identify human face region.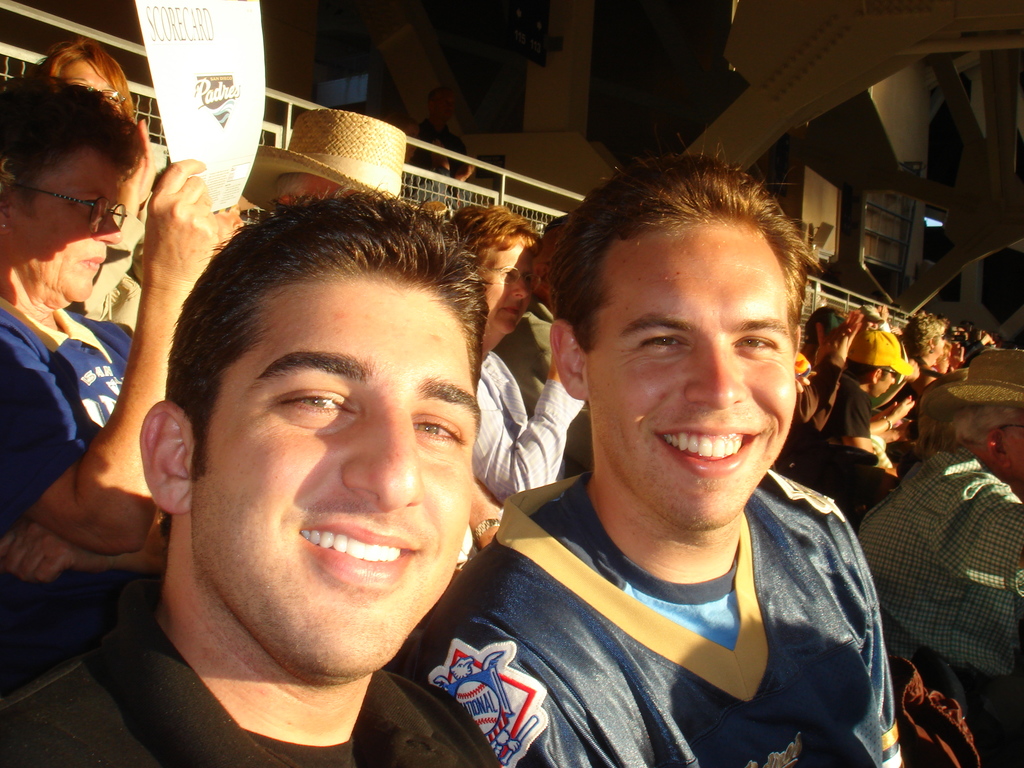
Region: {"left": 483, "top": 253, "right": 528, "bottom": 337}.
